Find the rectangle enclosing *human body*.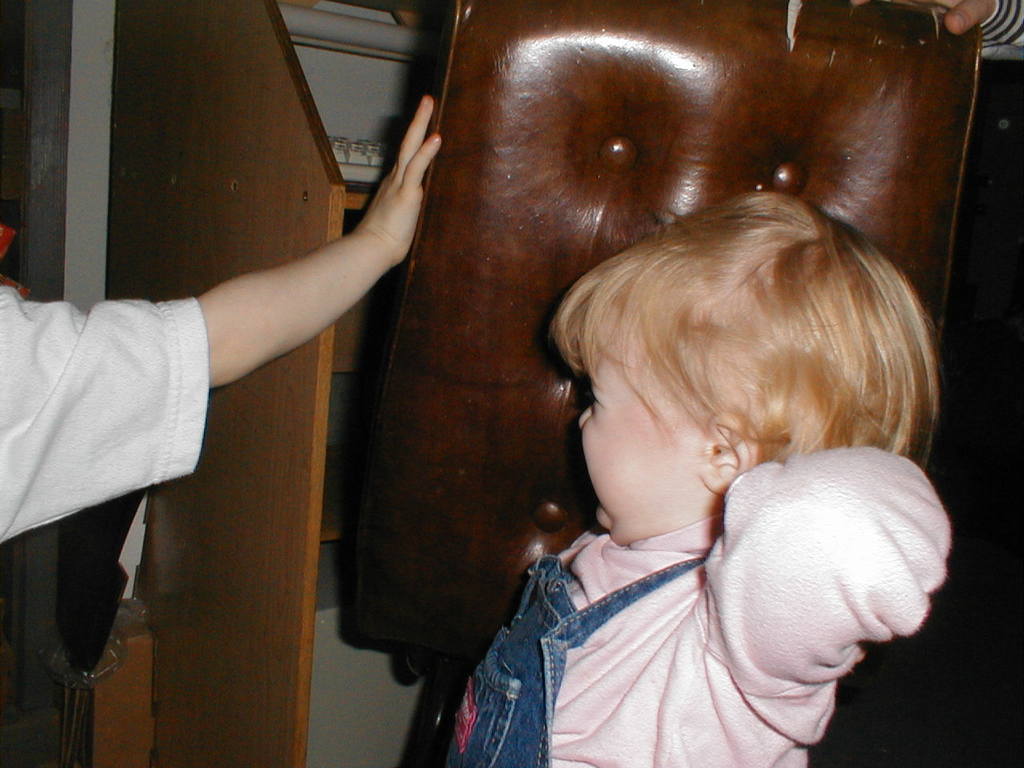
rect(318, 38, 966, 767).
